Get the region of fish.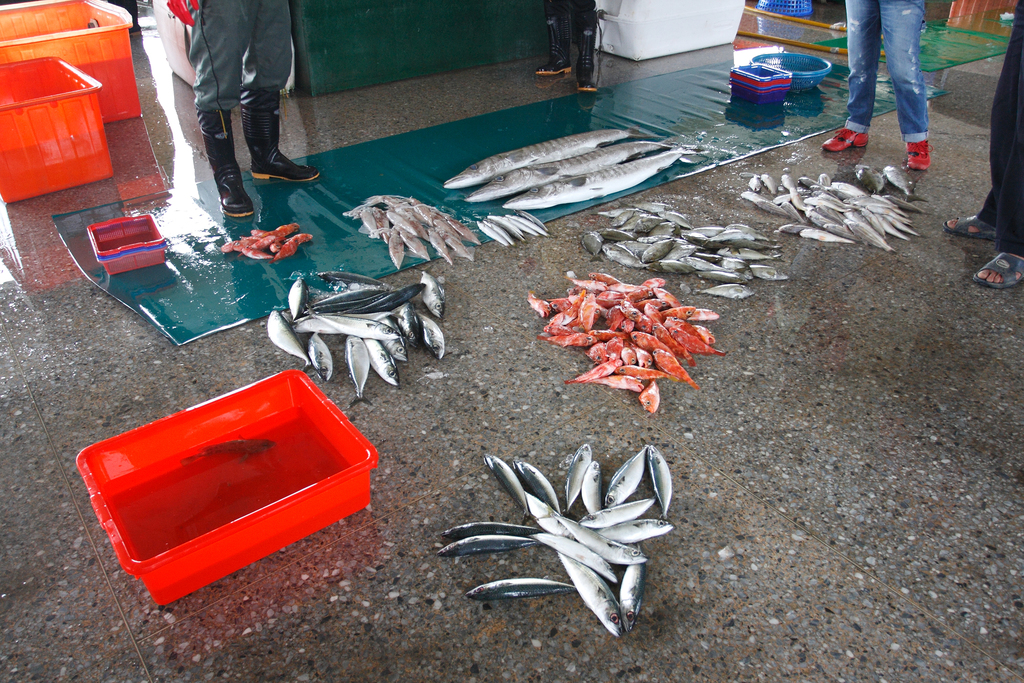
[left=646, top=448, right=673, bottom=522].
